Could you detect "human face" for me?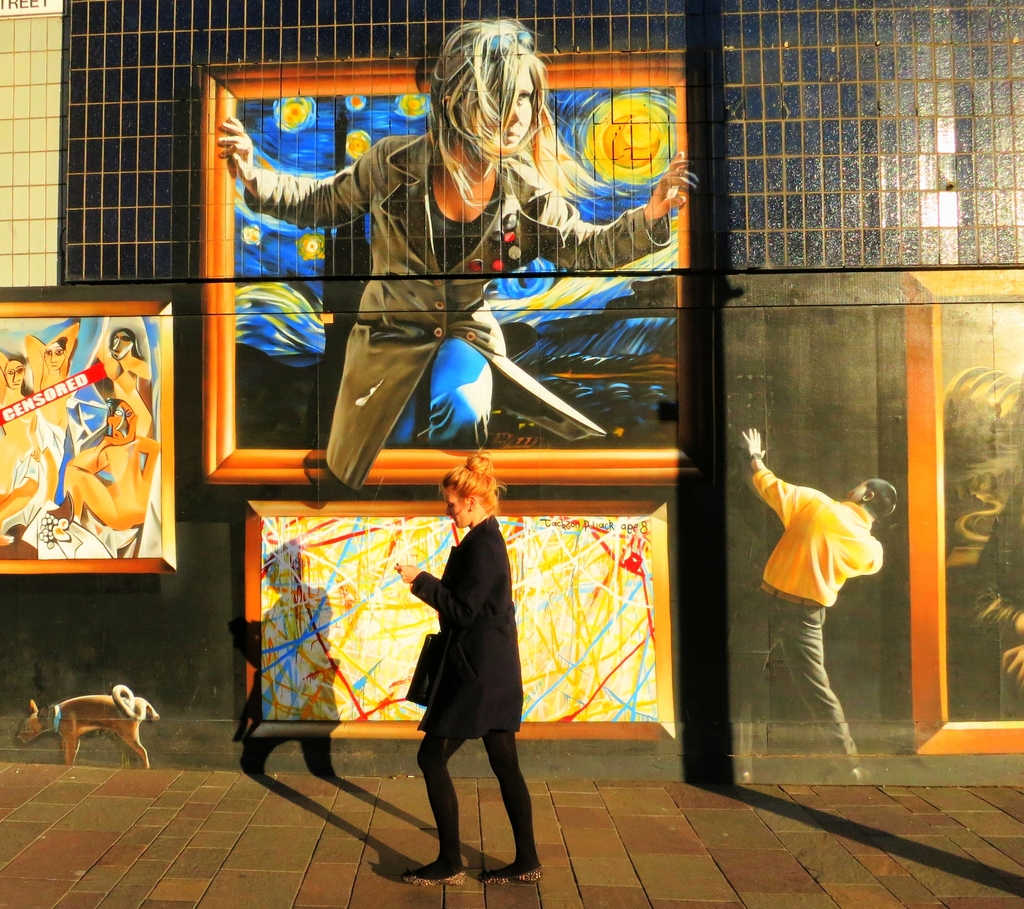
Detection result: {"x1": 446, "y1": 485, "x2": 469, "y2": 527}.
